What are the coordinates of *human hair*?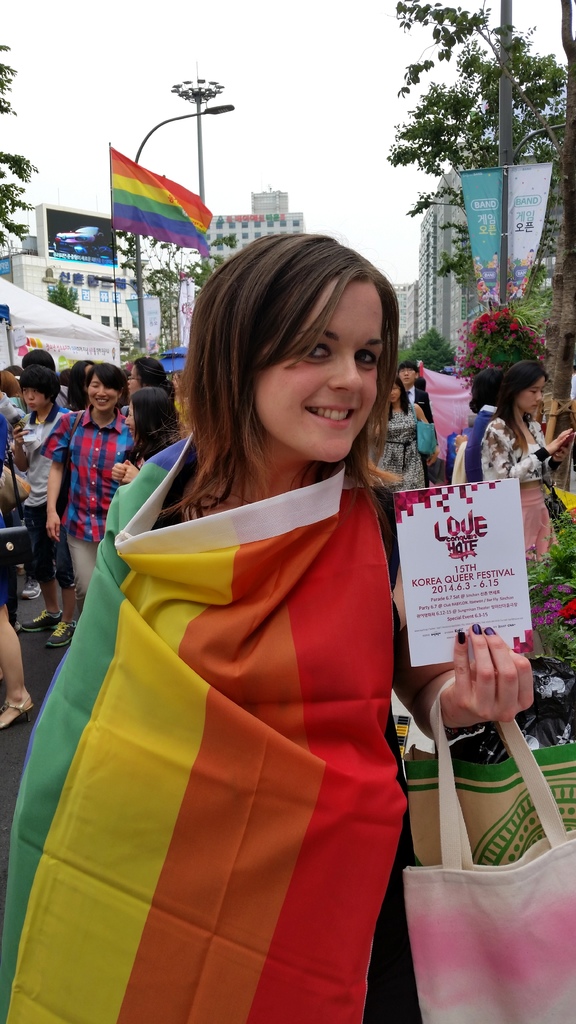
<bbox>155, 226, 411, 494</bbox>.
